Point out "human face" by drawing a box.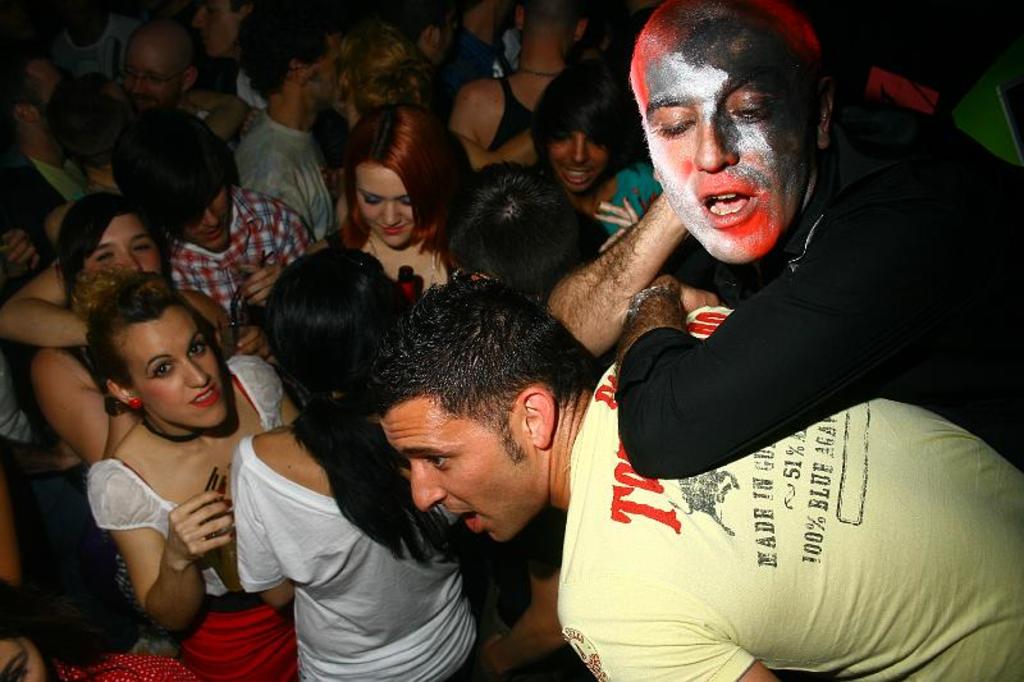
[78, 219, 157, 280].
